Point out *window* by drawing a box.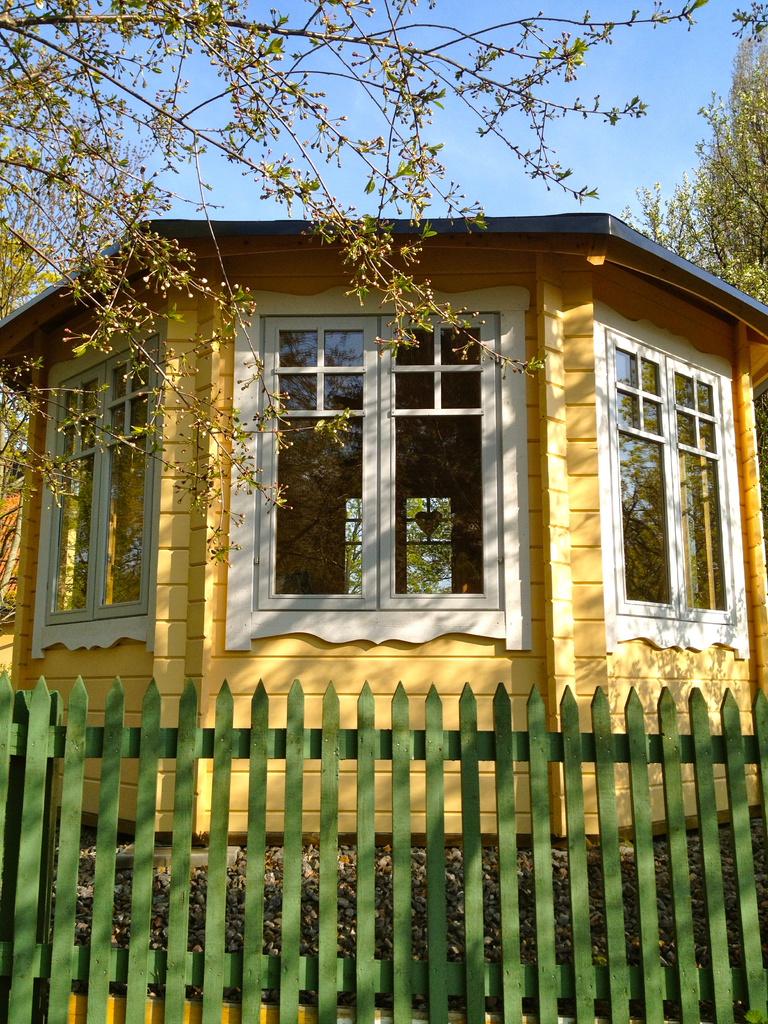
l=25, t=301, r=163, b=660.
